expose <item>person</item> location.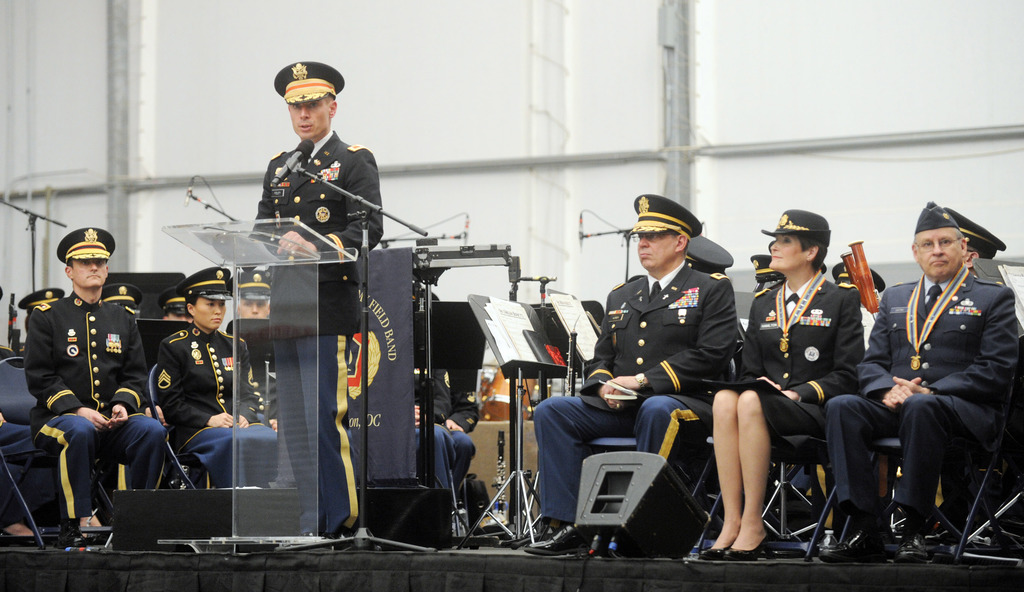
Exposed at bbox=(419, 279, 479, 489).
